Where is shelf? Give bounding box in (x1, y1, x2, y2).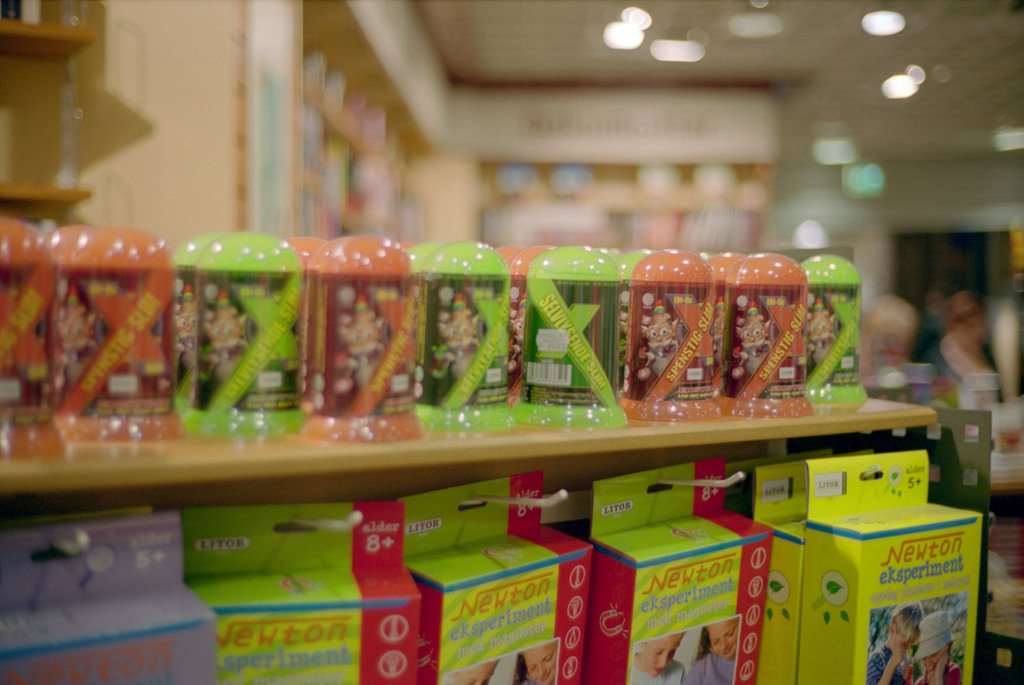
(287, 84, 423, 231).
